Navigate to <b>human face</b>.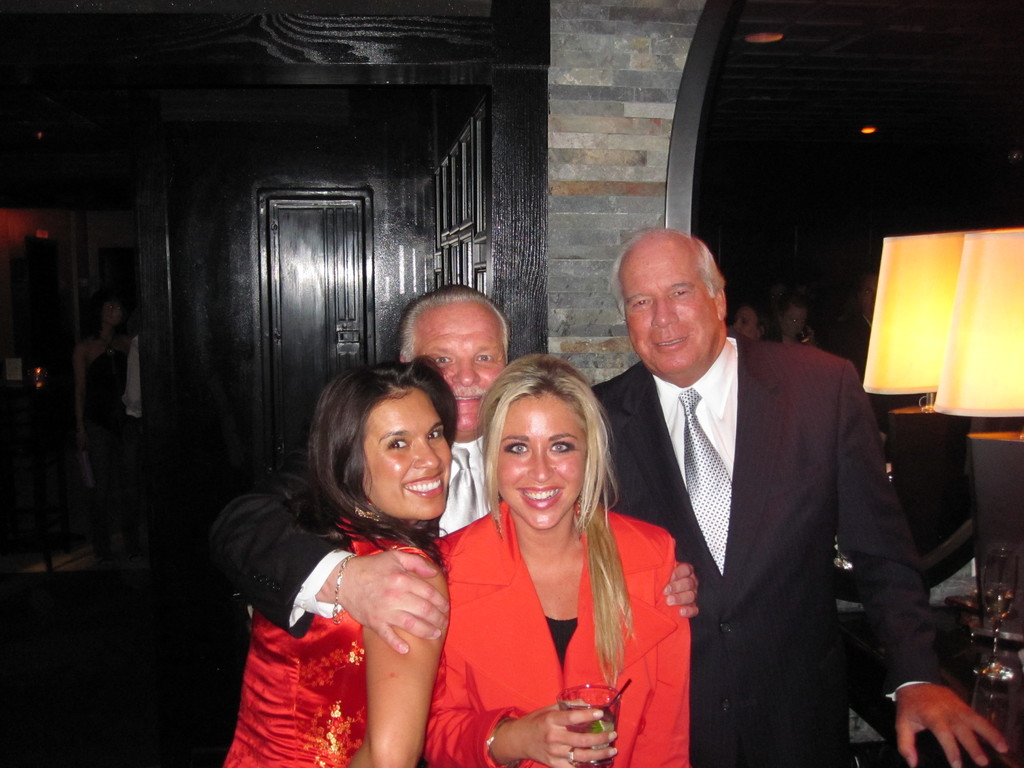
Navigation target: BBox(733, 308, 758, 339).
